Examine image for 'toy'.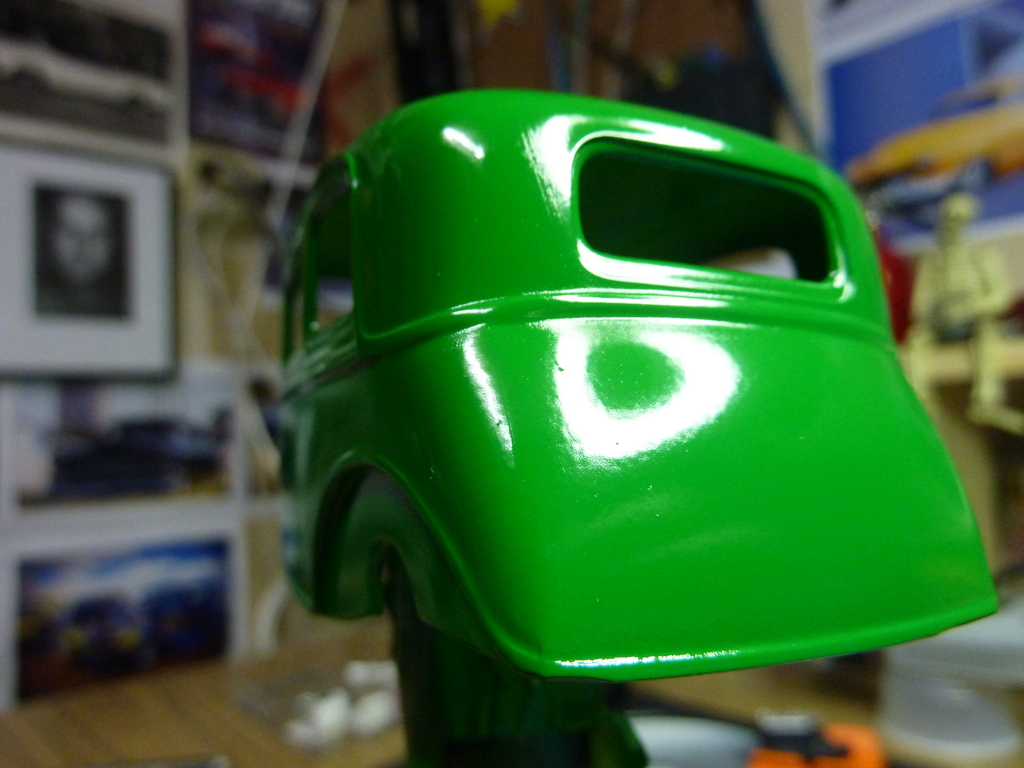
Examination result: <bbox>274, 74, 1004, 767</bbox>.
